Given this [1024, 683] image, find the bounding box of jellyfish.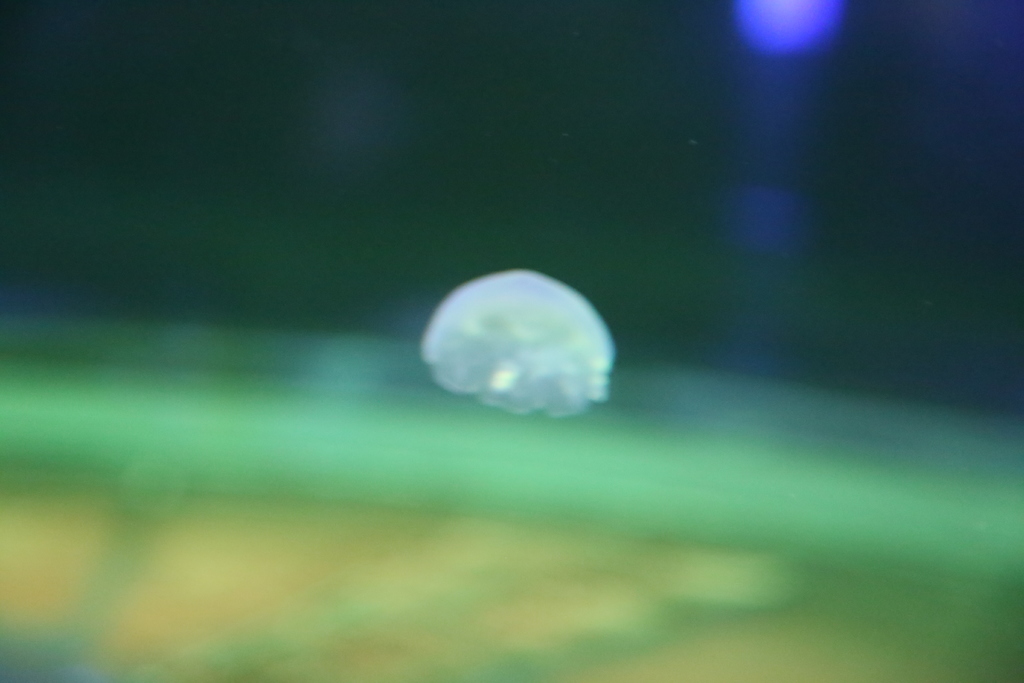
left=415, top=264, right=614, bottom=429.
